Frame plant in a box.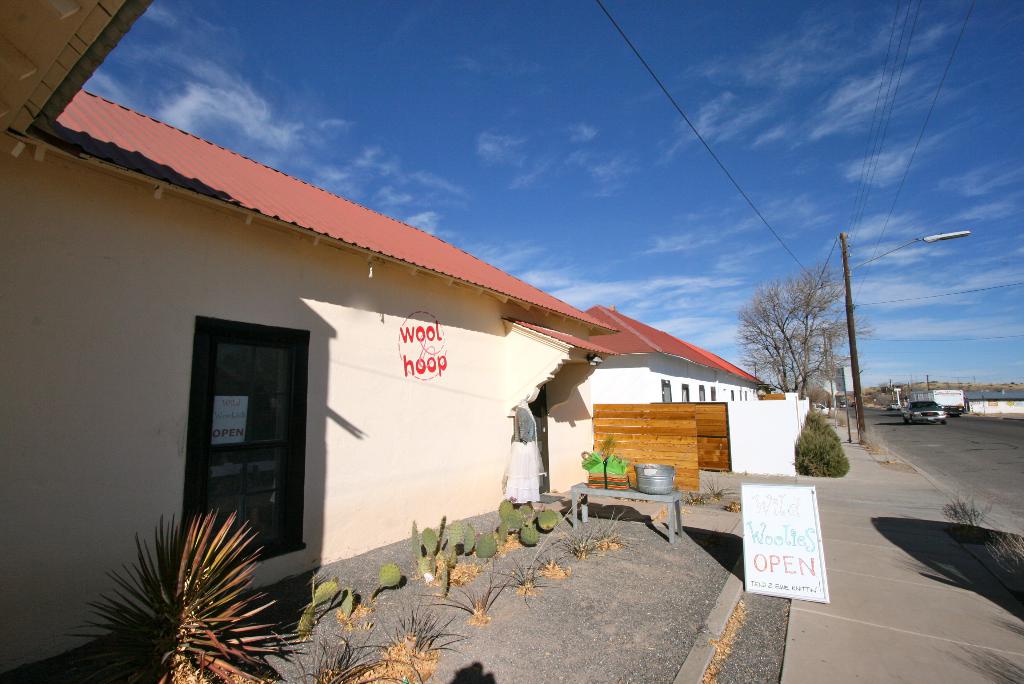
BBox(557, 516, 604, 557).
